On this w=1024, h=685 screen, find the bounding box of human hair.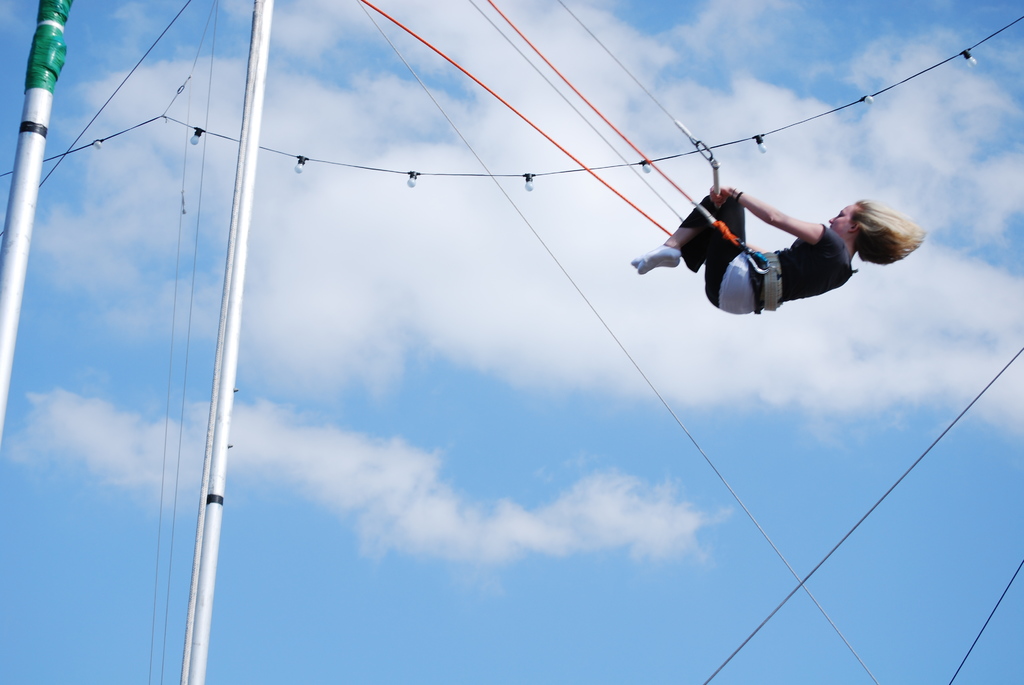
Bounding box: (848,194,927,276).
